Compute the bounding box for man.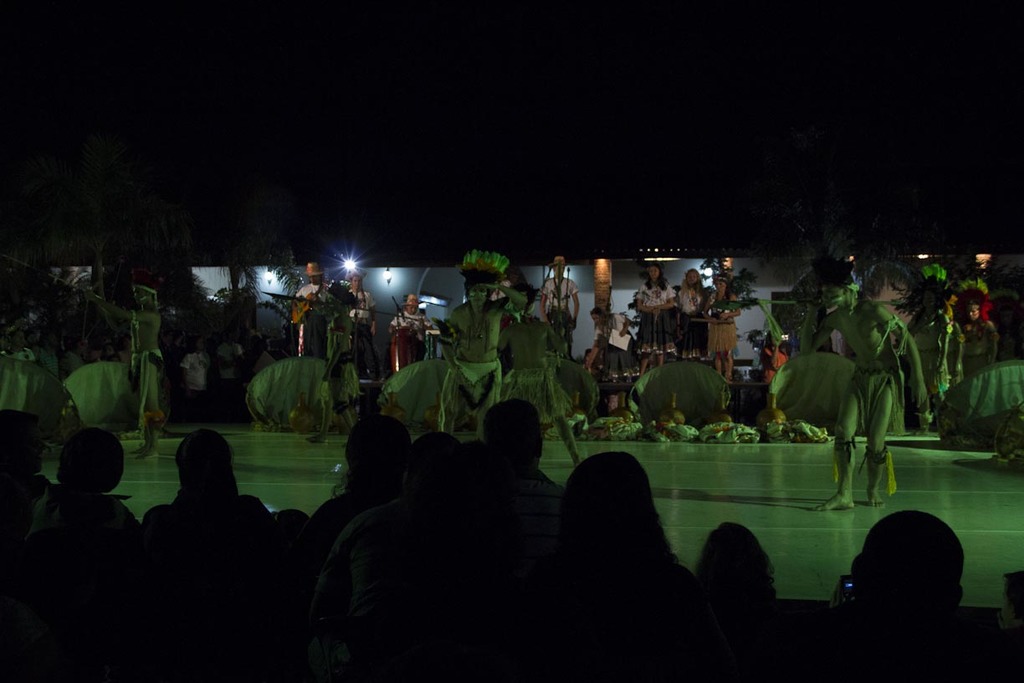
detection(959, 301, 998, 378).
